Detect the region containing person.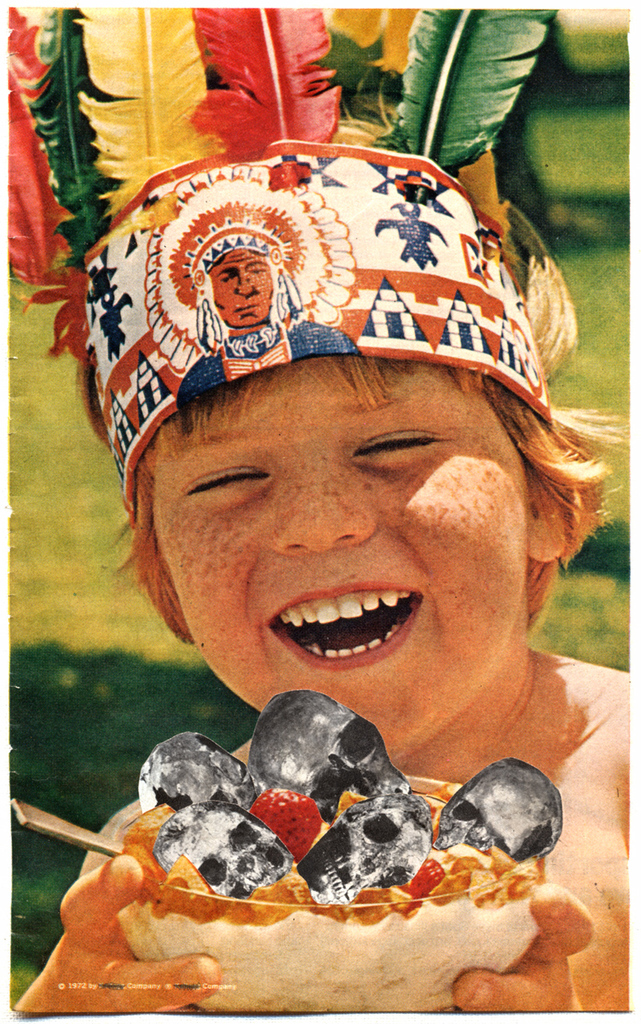
0/3/629/999.
